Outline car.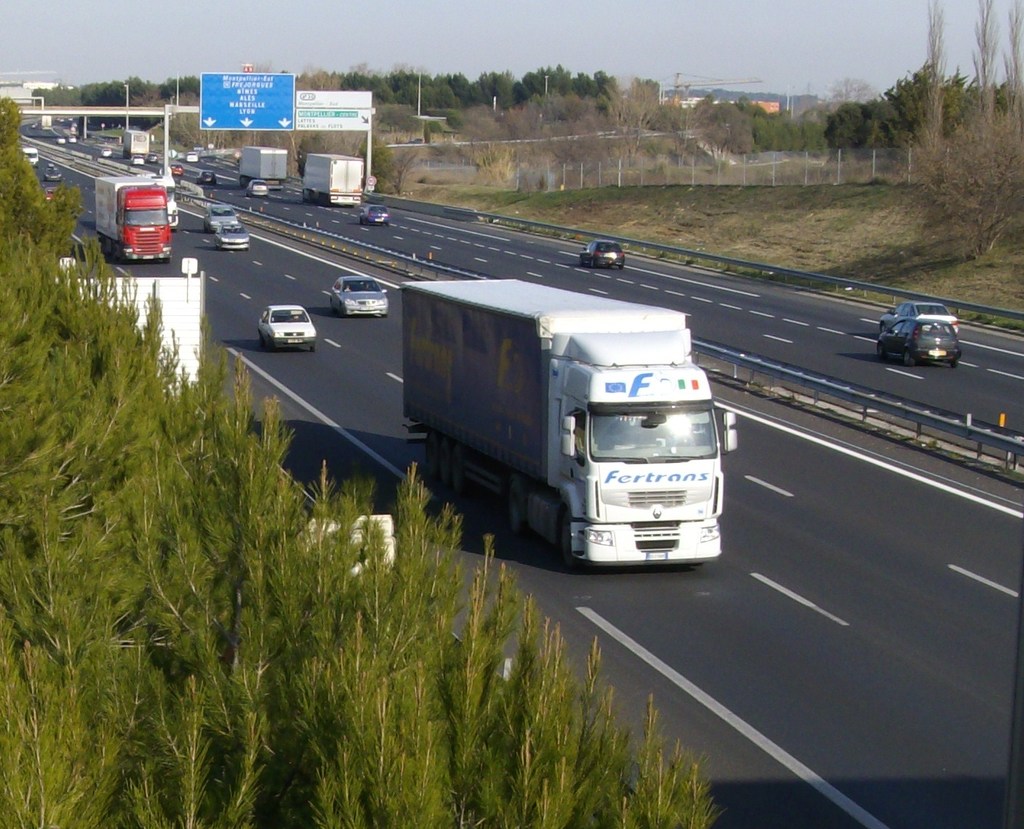
Outline: 133 157 146 167.
